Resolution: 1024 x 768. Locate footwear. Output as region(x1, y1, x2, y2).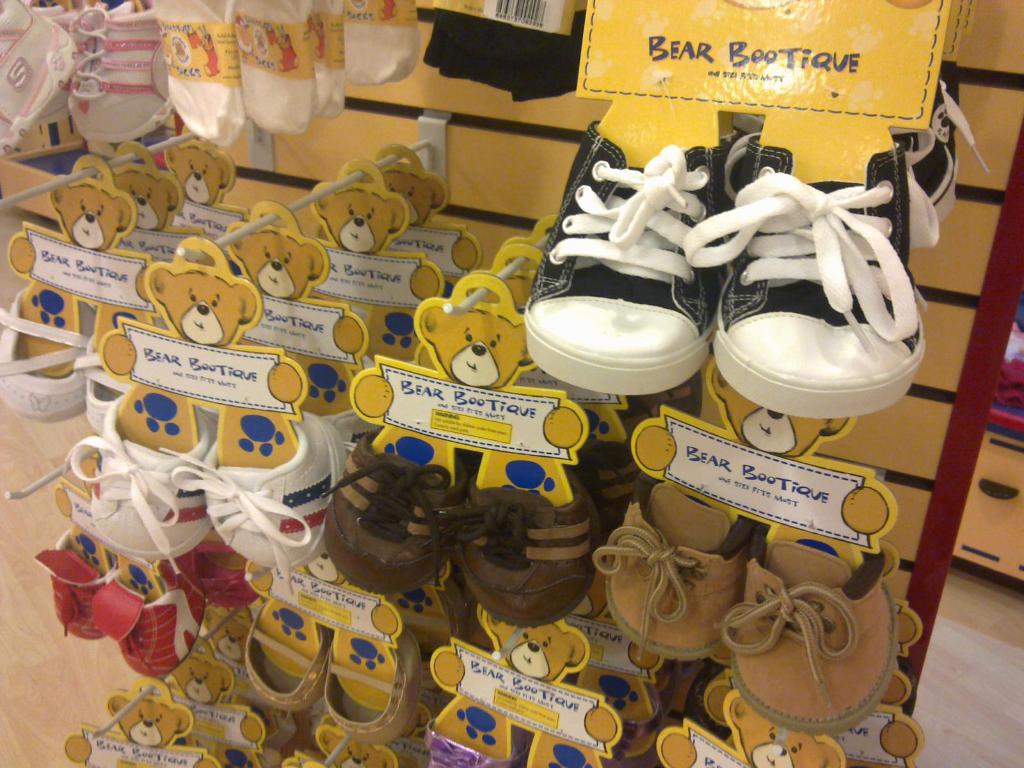
region(241, 593, 333, 721).
